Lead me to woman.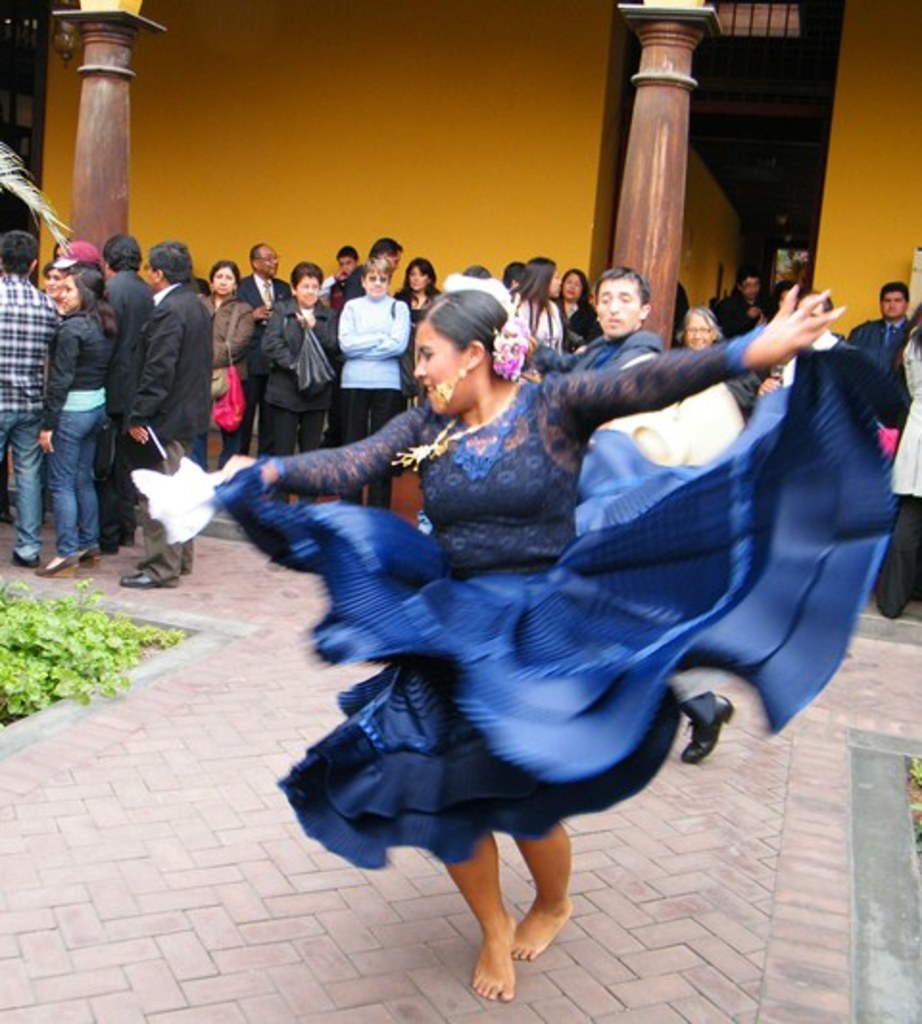
Lead to <bbox>553, 269, 601, 354</bbox>.
